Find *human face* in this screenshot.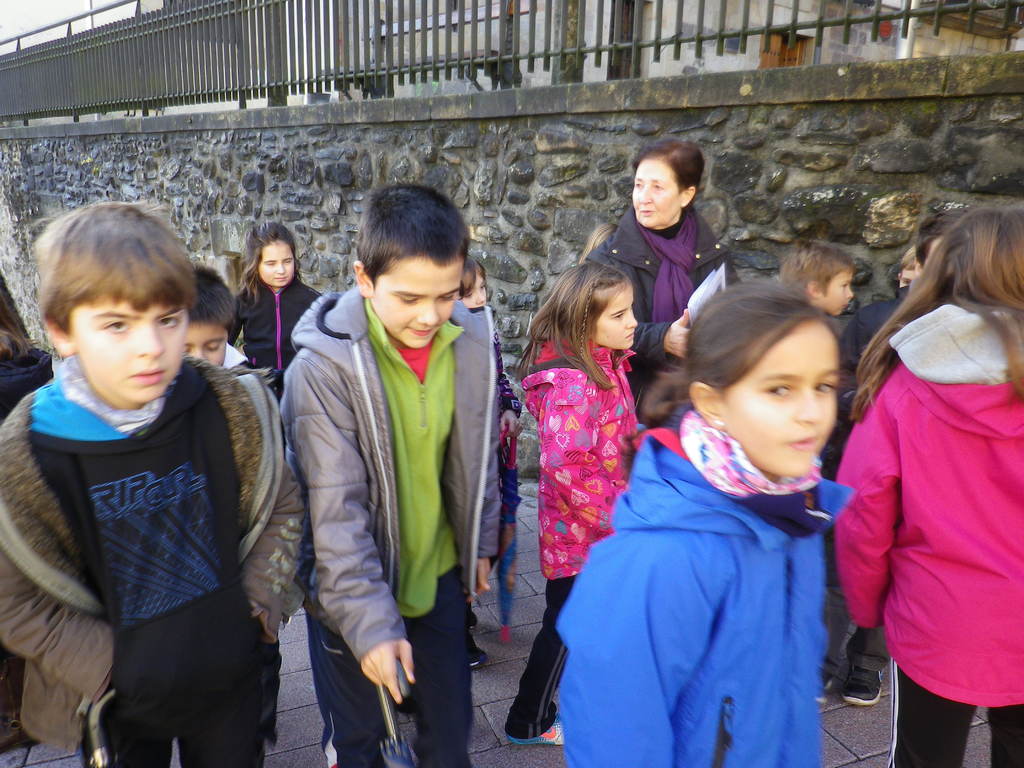
The bounding box for *human face* is select_region(372, 256, 459, 347).
